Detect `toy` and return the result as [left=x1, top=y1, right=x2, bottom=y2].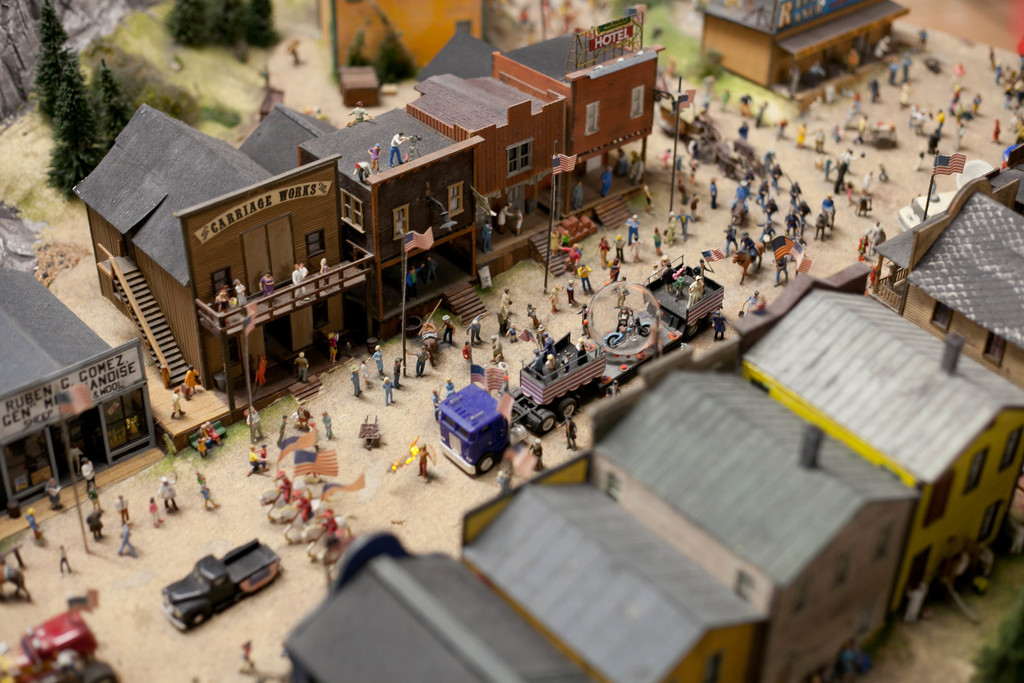
[left=582, top=263, right=592, bottom=295].
